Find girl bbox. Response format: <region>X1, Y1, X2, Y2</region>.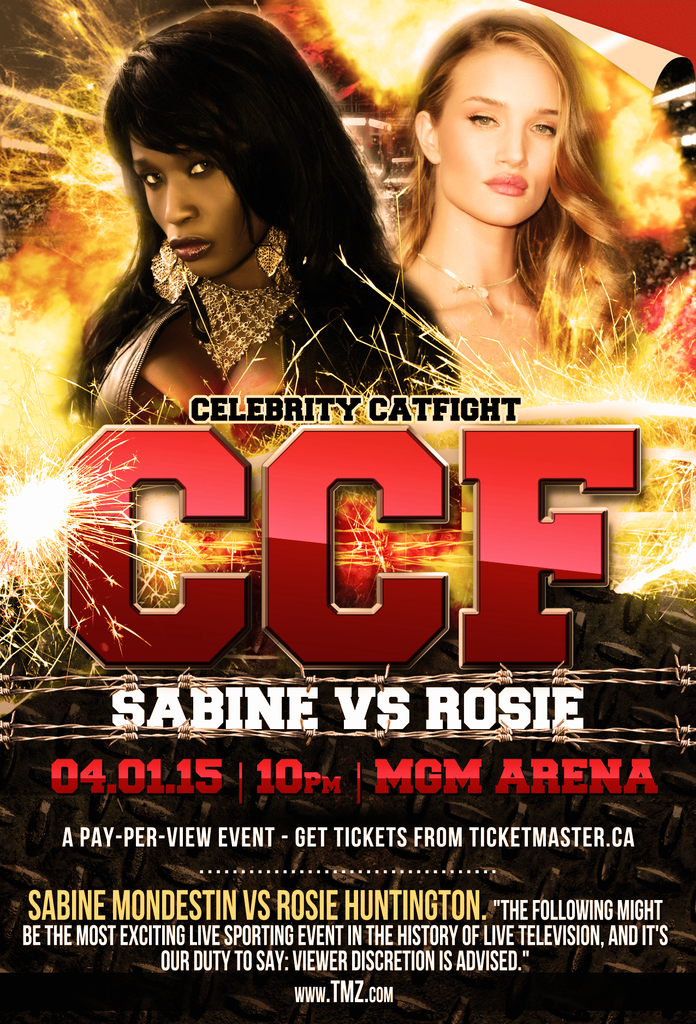
<region>67, 8, 460, 421</region>.
